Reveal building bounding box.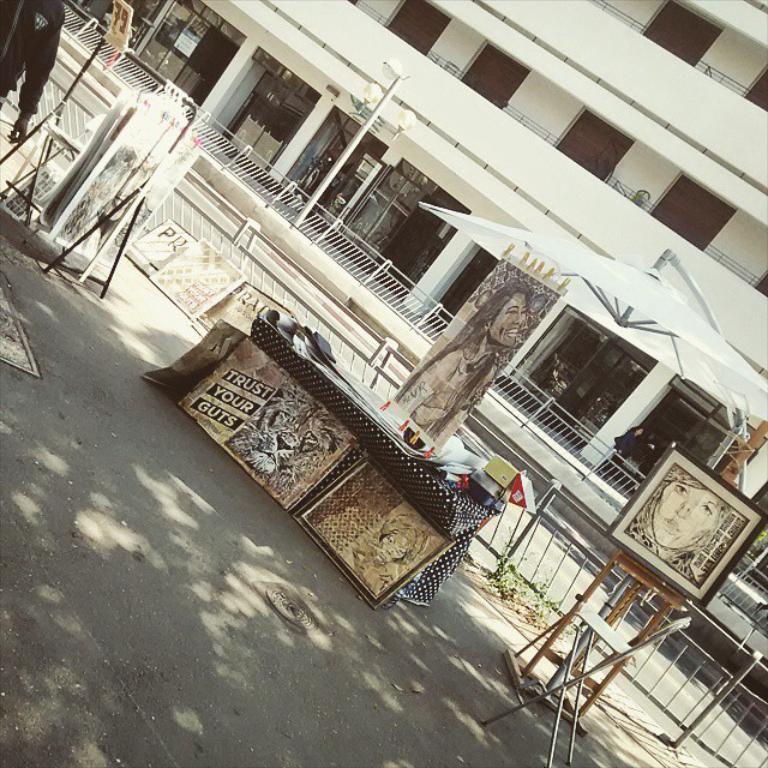
Revealed: box=[60, 0, 767, 661].
